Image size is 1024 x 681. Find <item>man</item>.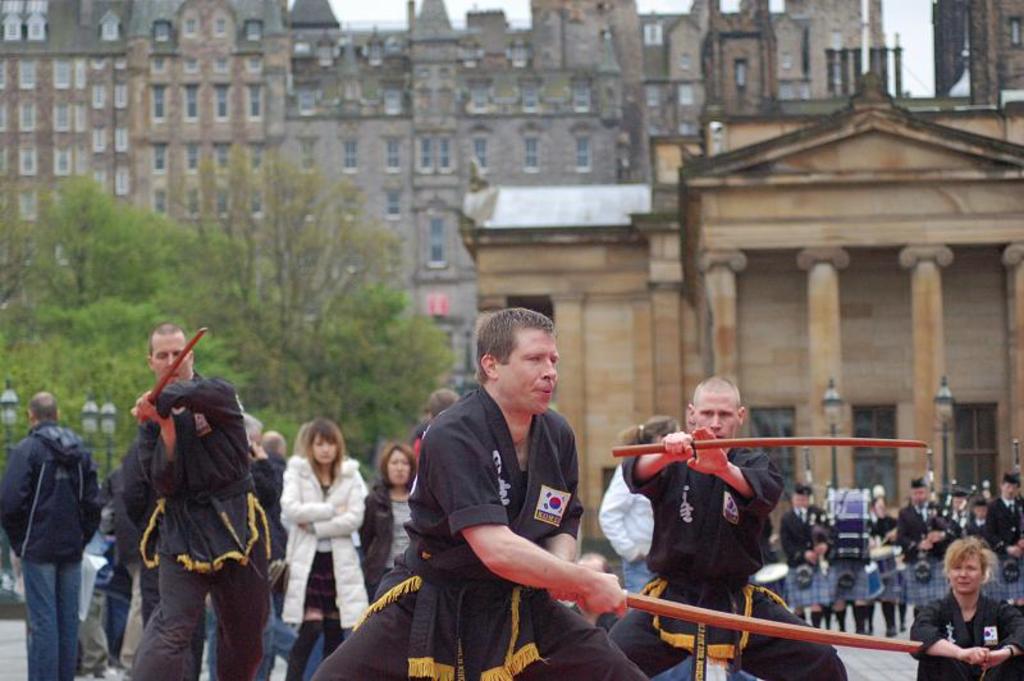
{"left": 137, "top": 558, "right": 206, "bottom": 680}.
